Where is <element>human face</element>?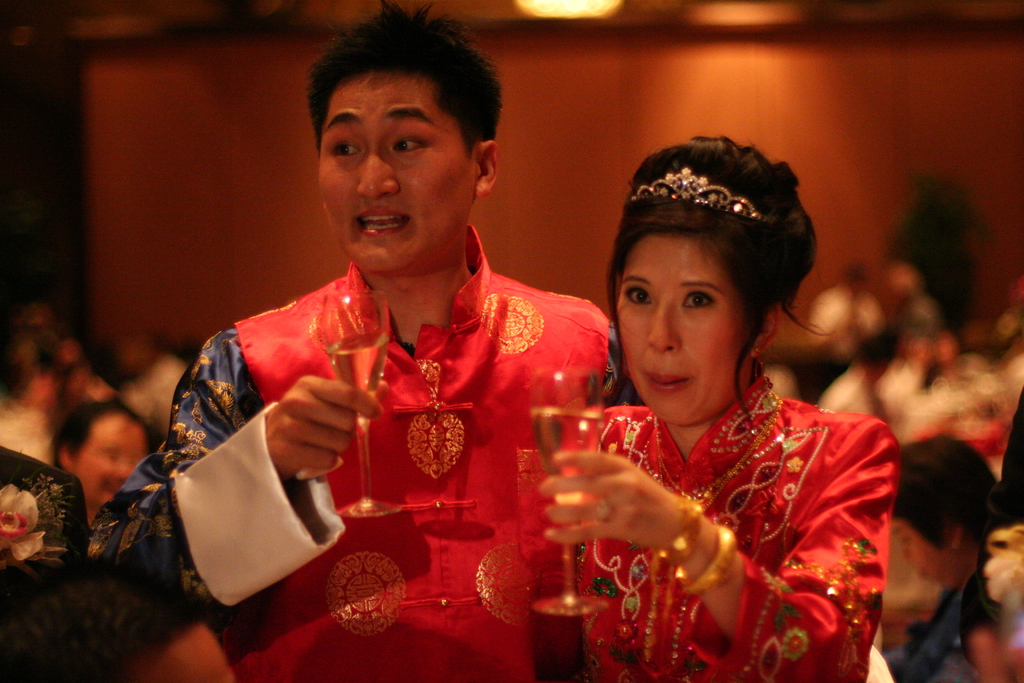
[left=75, top=415, right=141, bottom=514].
